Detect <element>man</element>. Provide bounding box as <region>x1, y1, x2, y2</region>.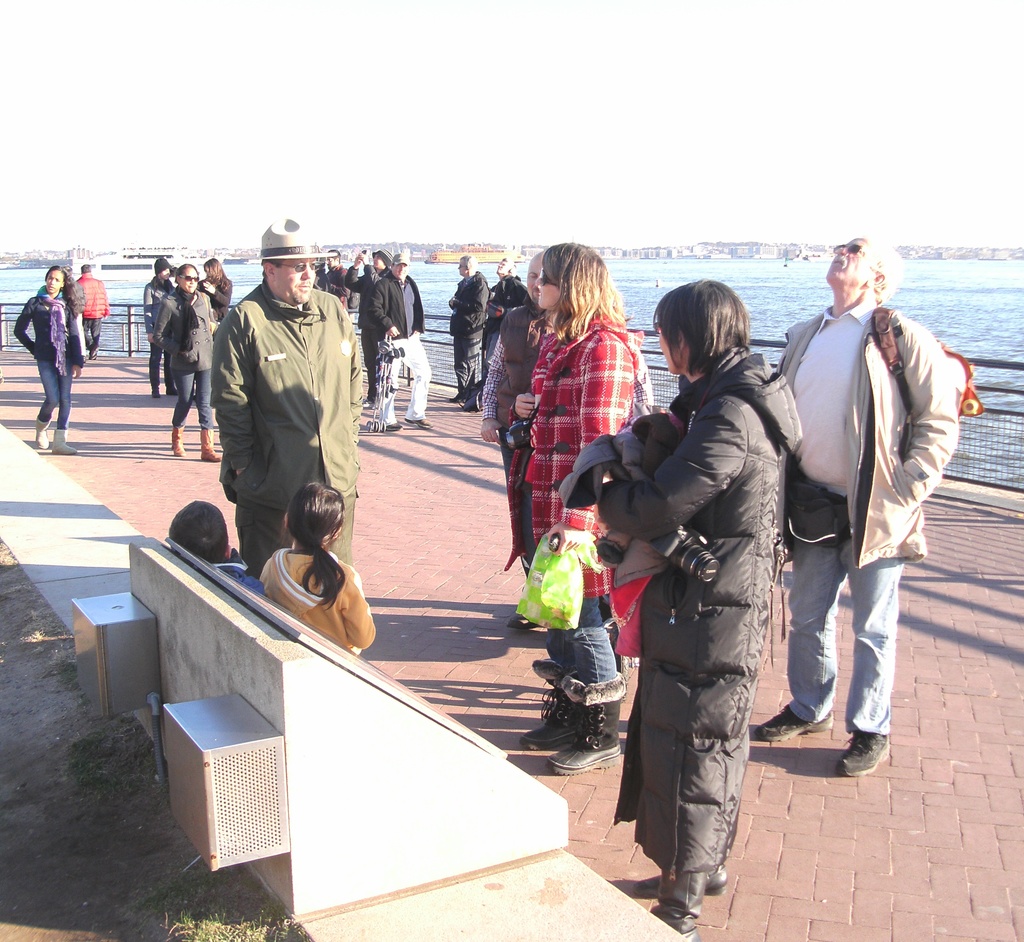
<region>208, 216, 372, 580</region>.
